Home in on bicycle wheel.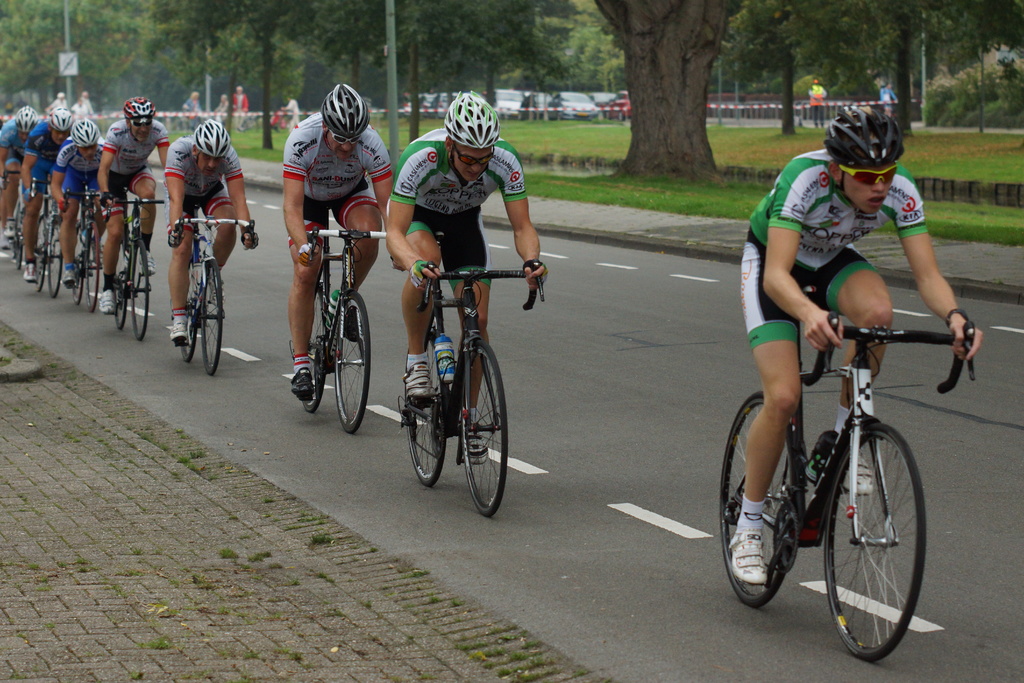
Homed in at [115,240,129,331].
